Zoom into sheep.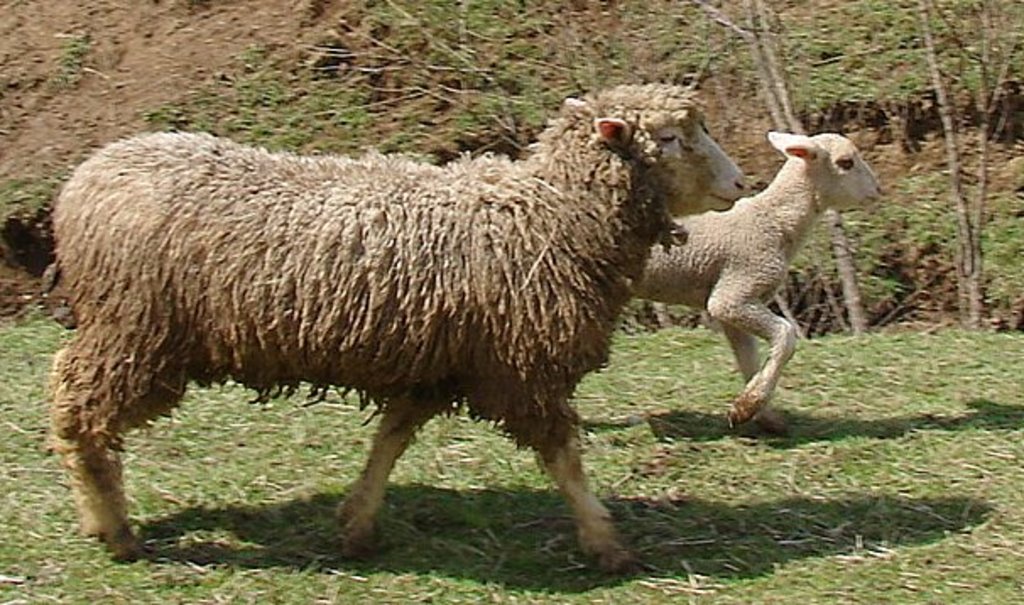
Zoom target: 635,132,882,422.
